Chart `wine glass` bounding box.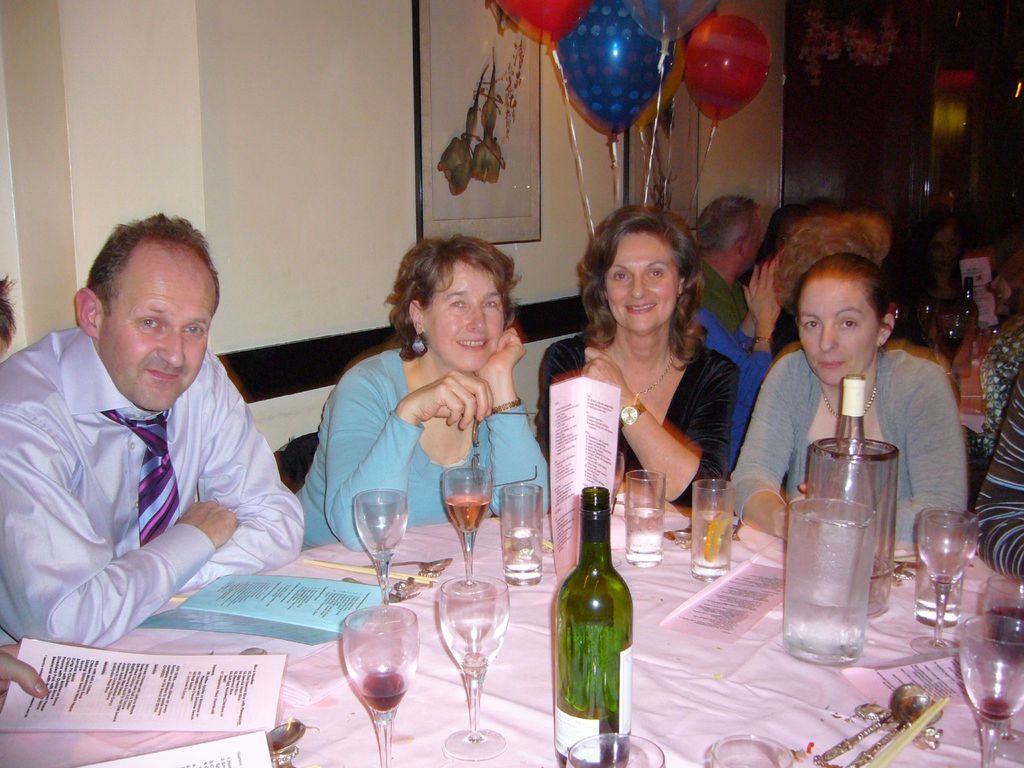
Charted: detection(982, 566, 1023, 762).
